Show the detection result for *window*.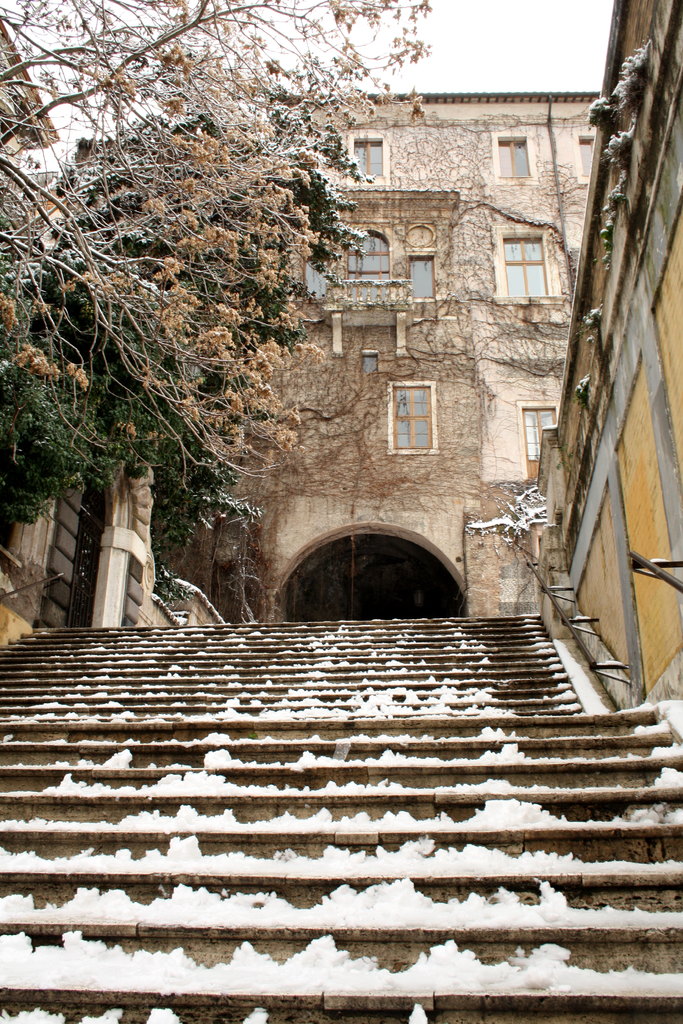
384, 376, 435, 454.
